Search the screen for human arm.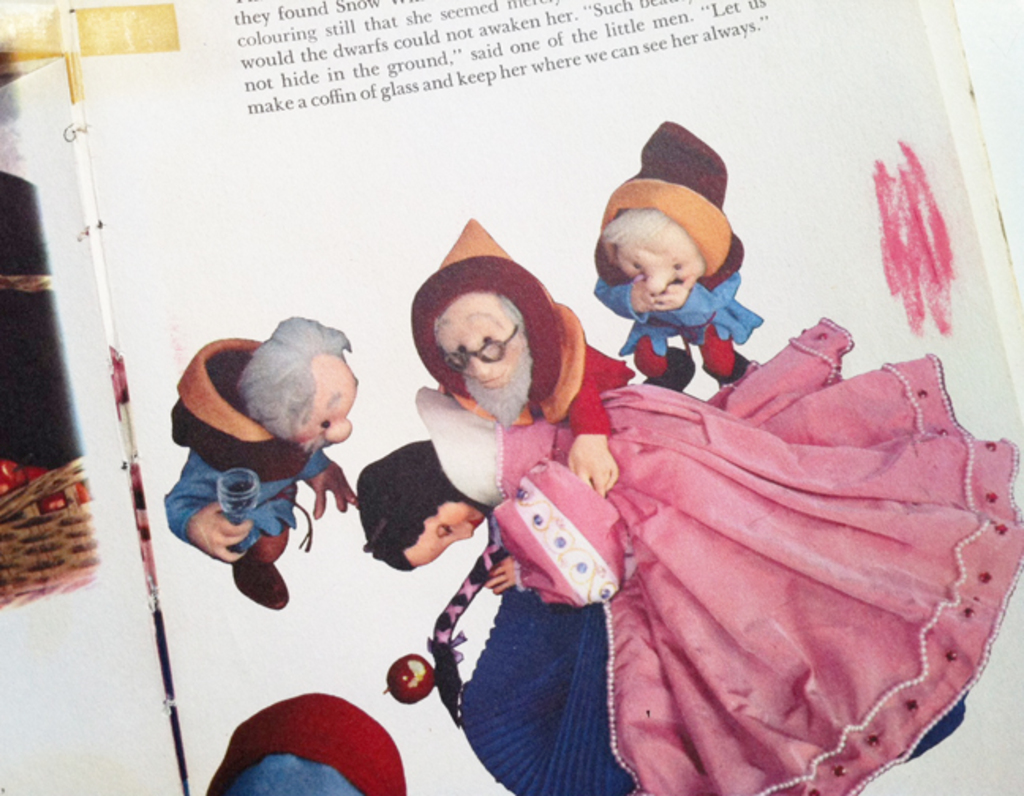
Found at crop(479, 537, 612, 608).
